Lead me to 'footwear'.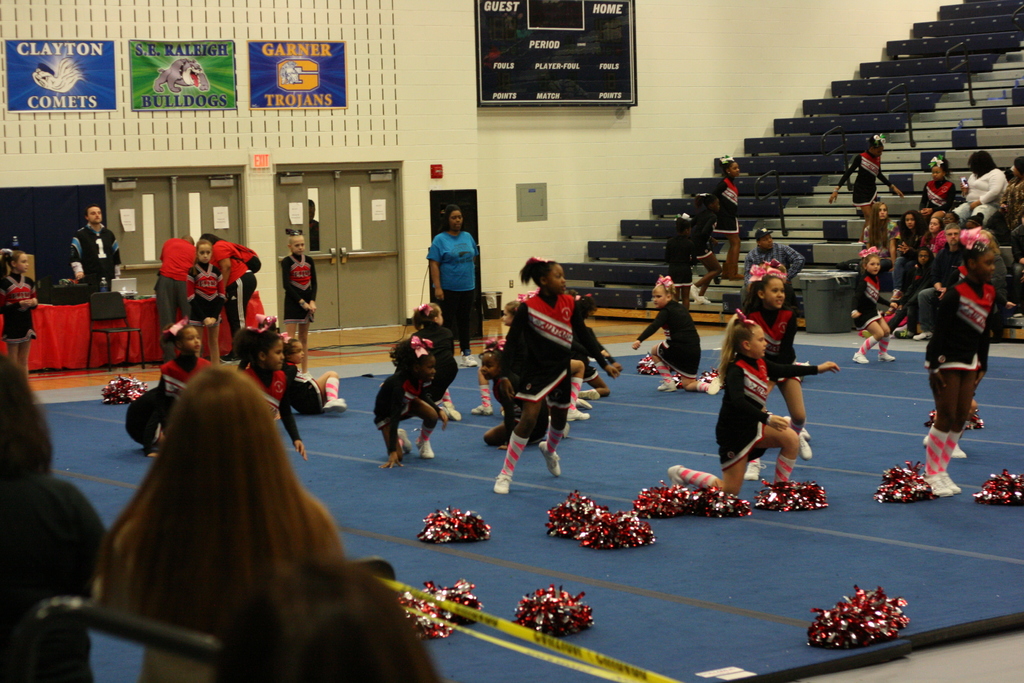
Lead to (left=397, top=425, right=415, bottom=453).
